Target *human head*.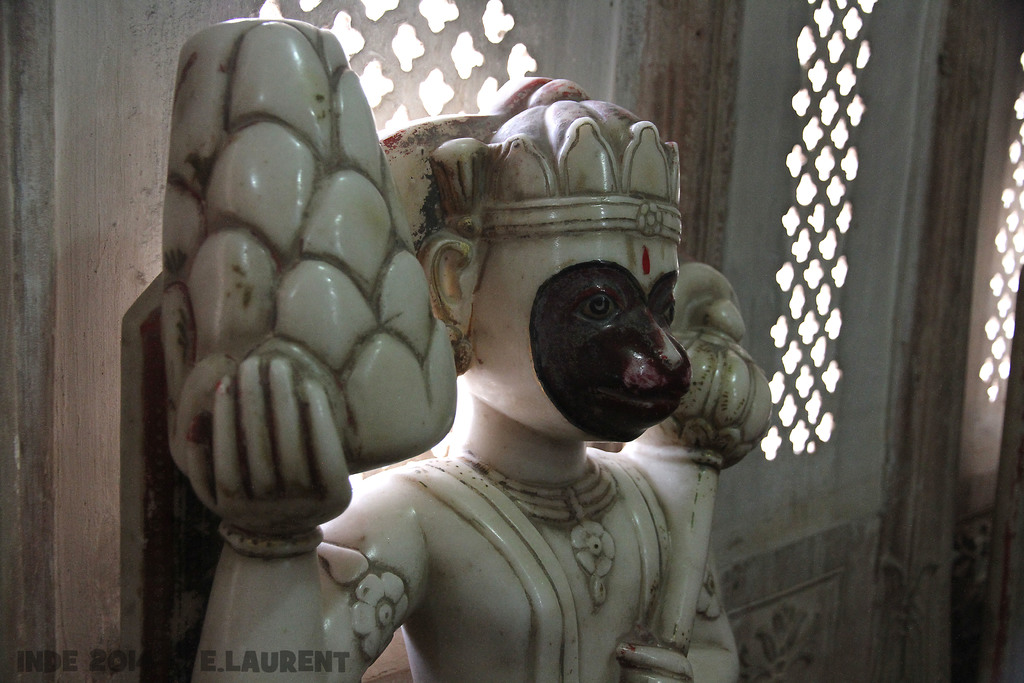
Target region: 481/233/712/469.
